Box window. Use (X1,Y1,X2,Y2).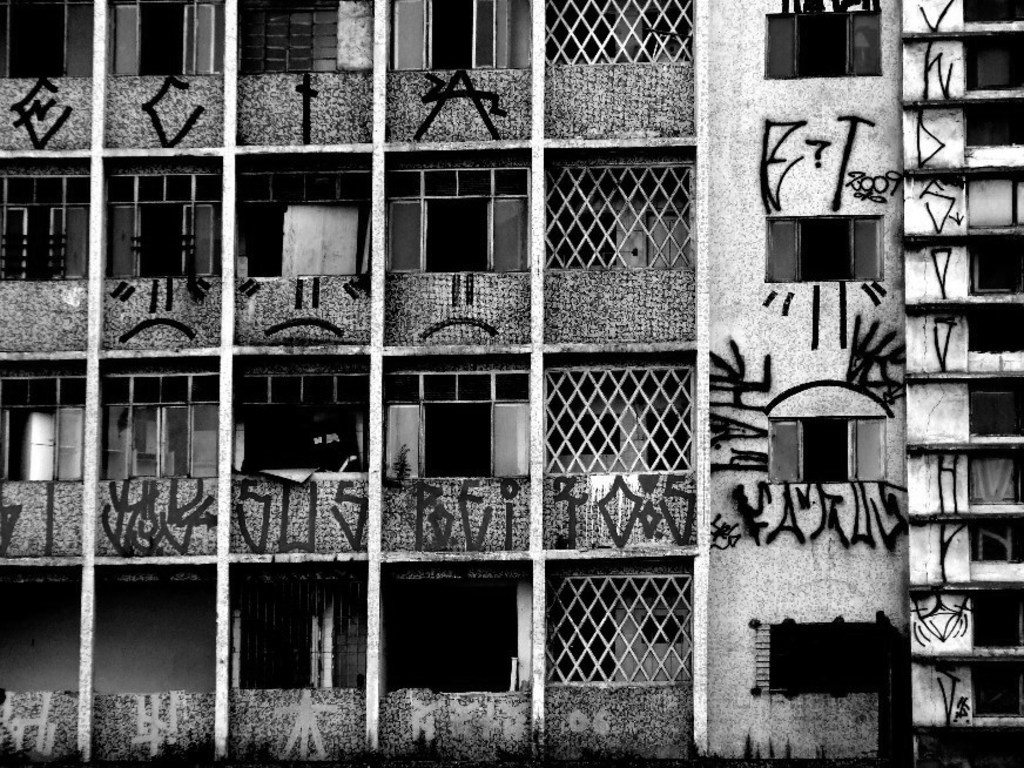
(380,358,532,485).
